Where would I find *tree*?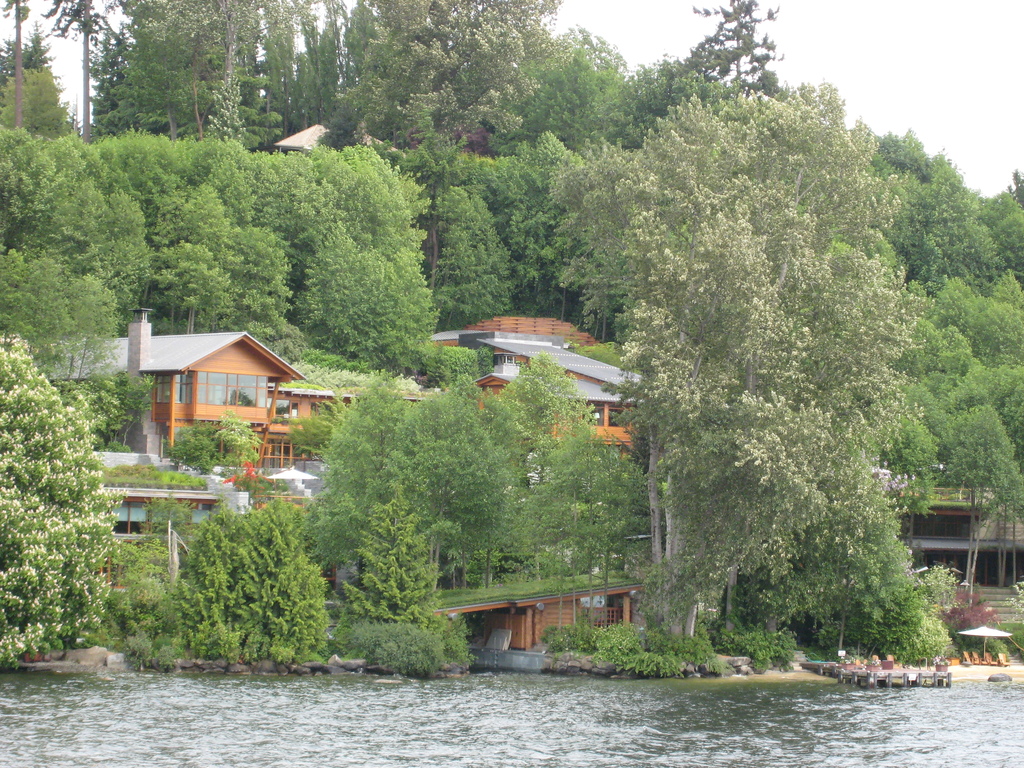
At [880,405,936,541].
